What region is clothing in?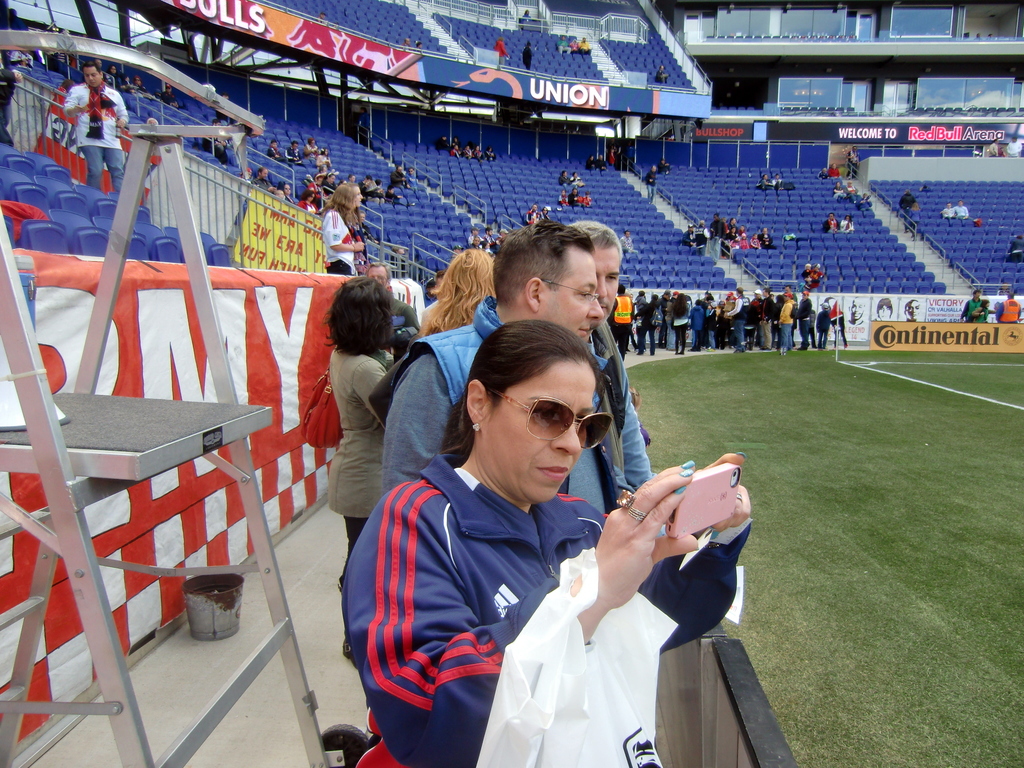
region(771, 181, 785, 189).
